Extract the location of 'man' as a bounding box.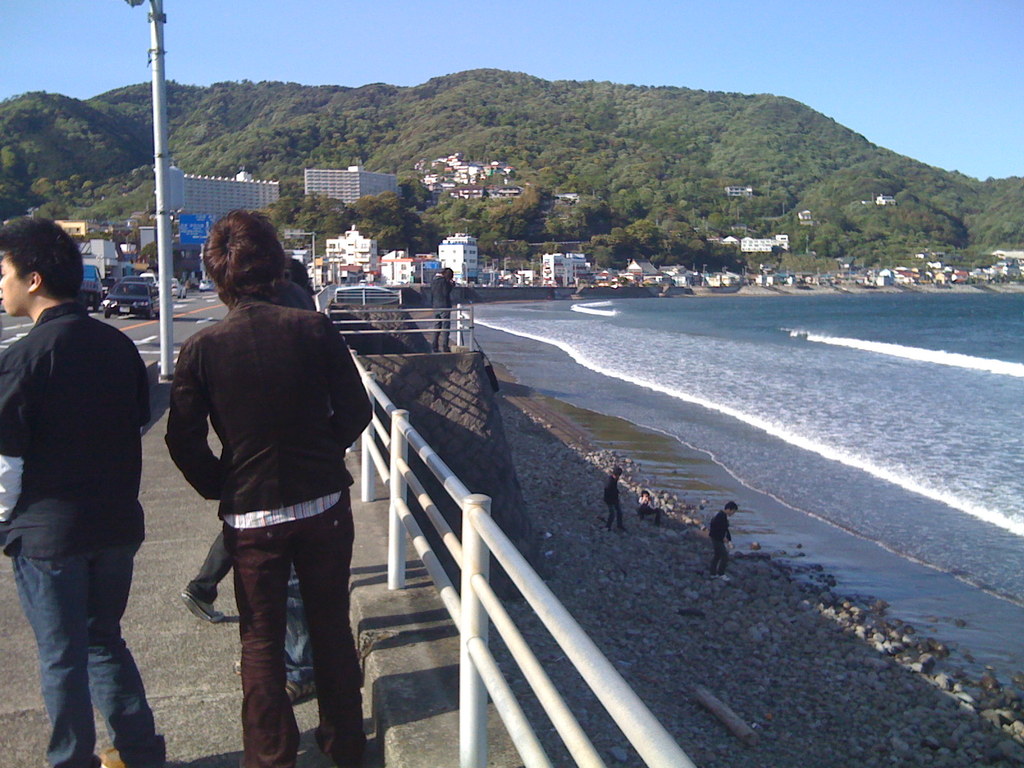
(left=0, top=217, right=166, bottom=767).
